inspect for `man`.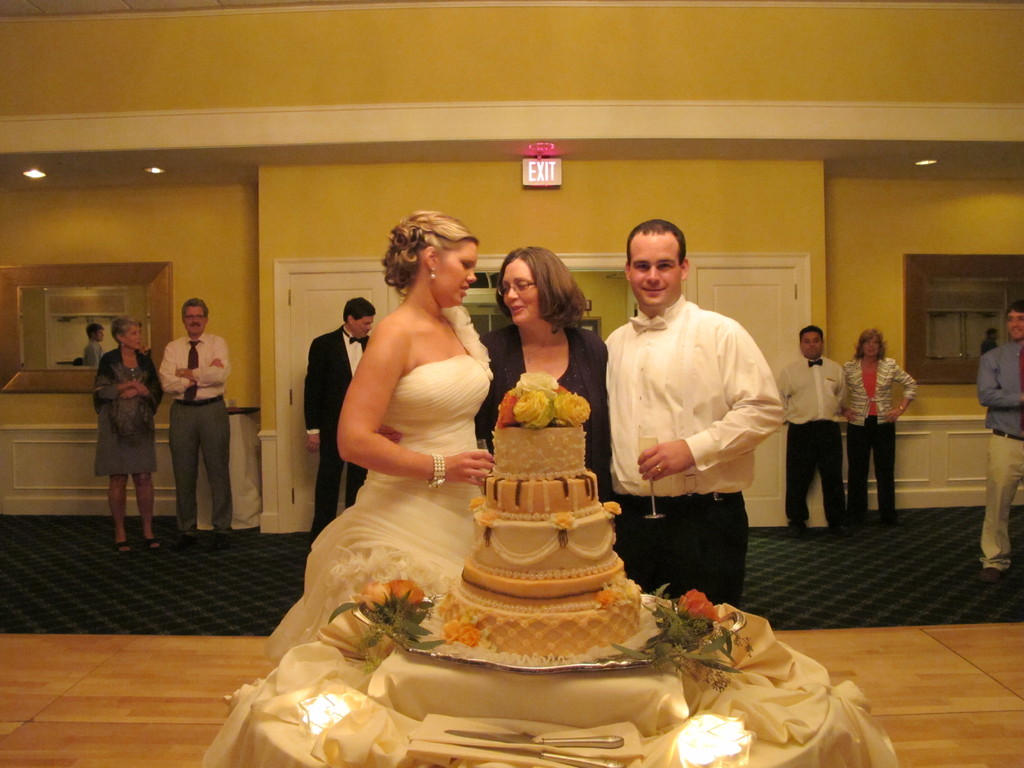
Inspection: BBox(769, 312, 849, 535).
